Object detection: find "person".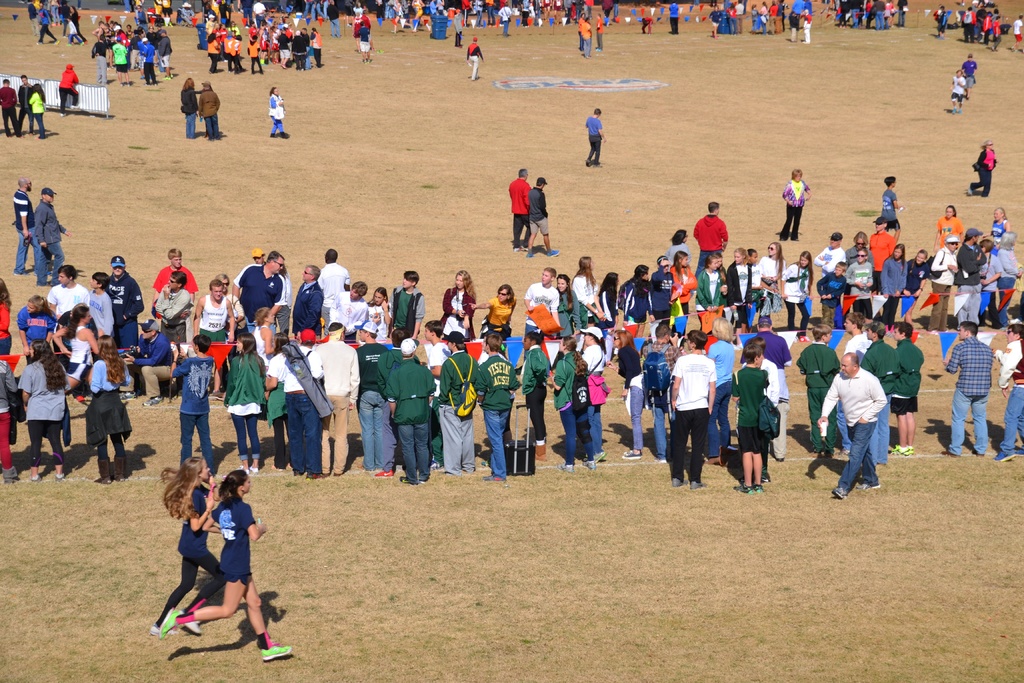
(x1=56, y1=65, x2=77, y2=114).
